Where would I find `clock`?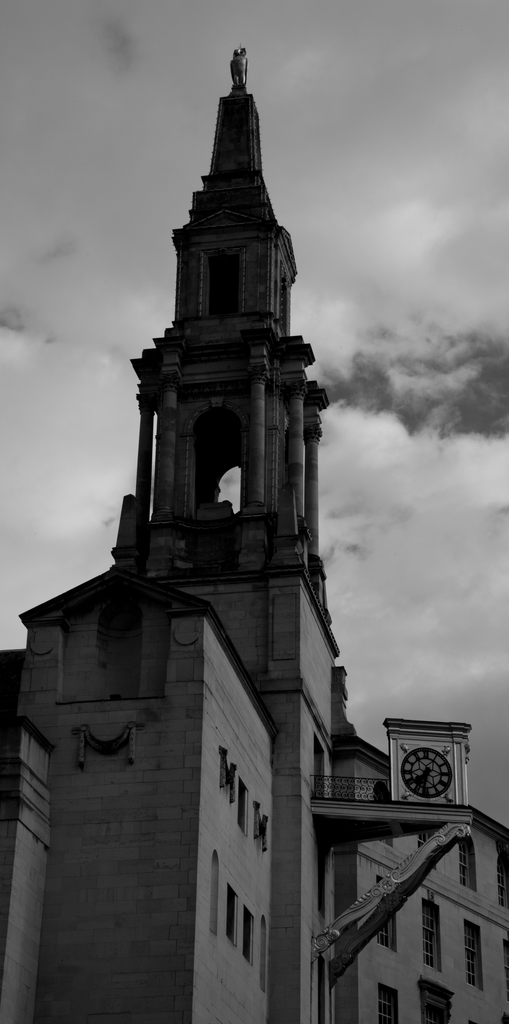
At l=396, t=740, r=465, b=826.
